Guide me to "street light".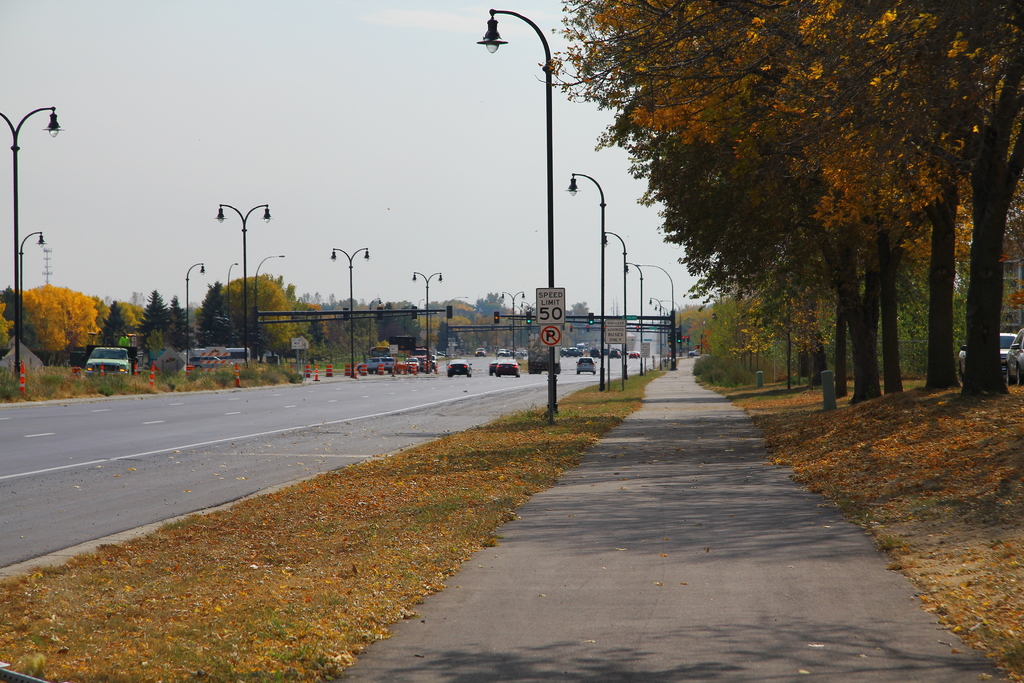
Guidance: (x1=655, y1=298, x2=684, y2=361).
